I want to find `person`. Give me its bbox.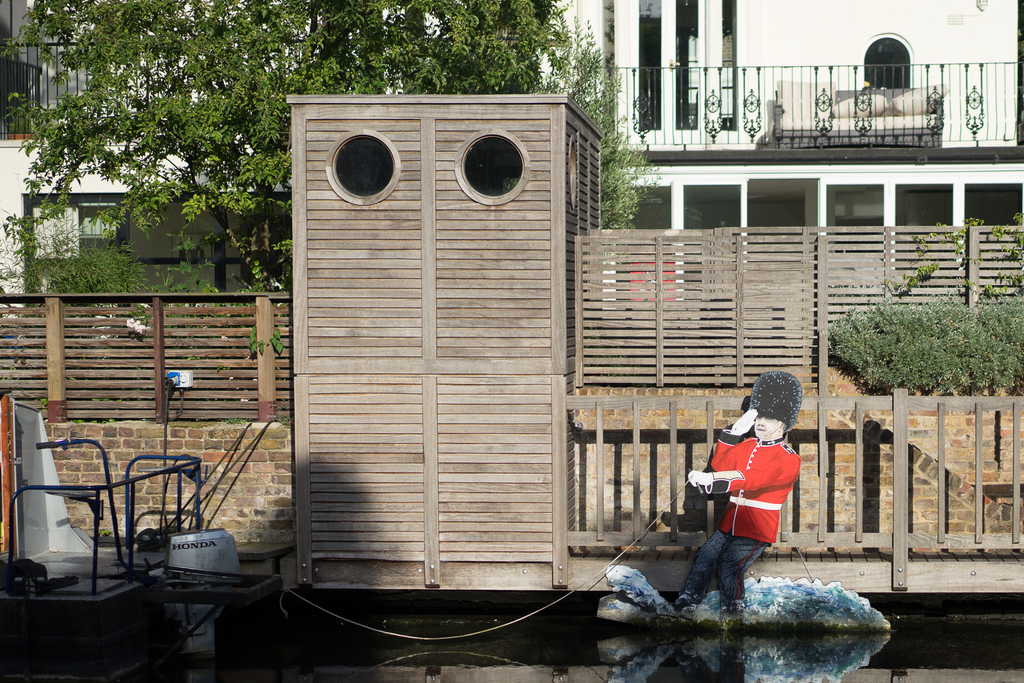
bbox=(710, 372, 820, 602).
